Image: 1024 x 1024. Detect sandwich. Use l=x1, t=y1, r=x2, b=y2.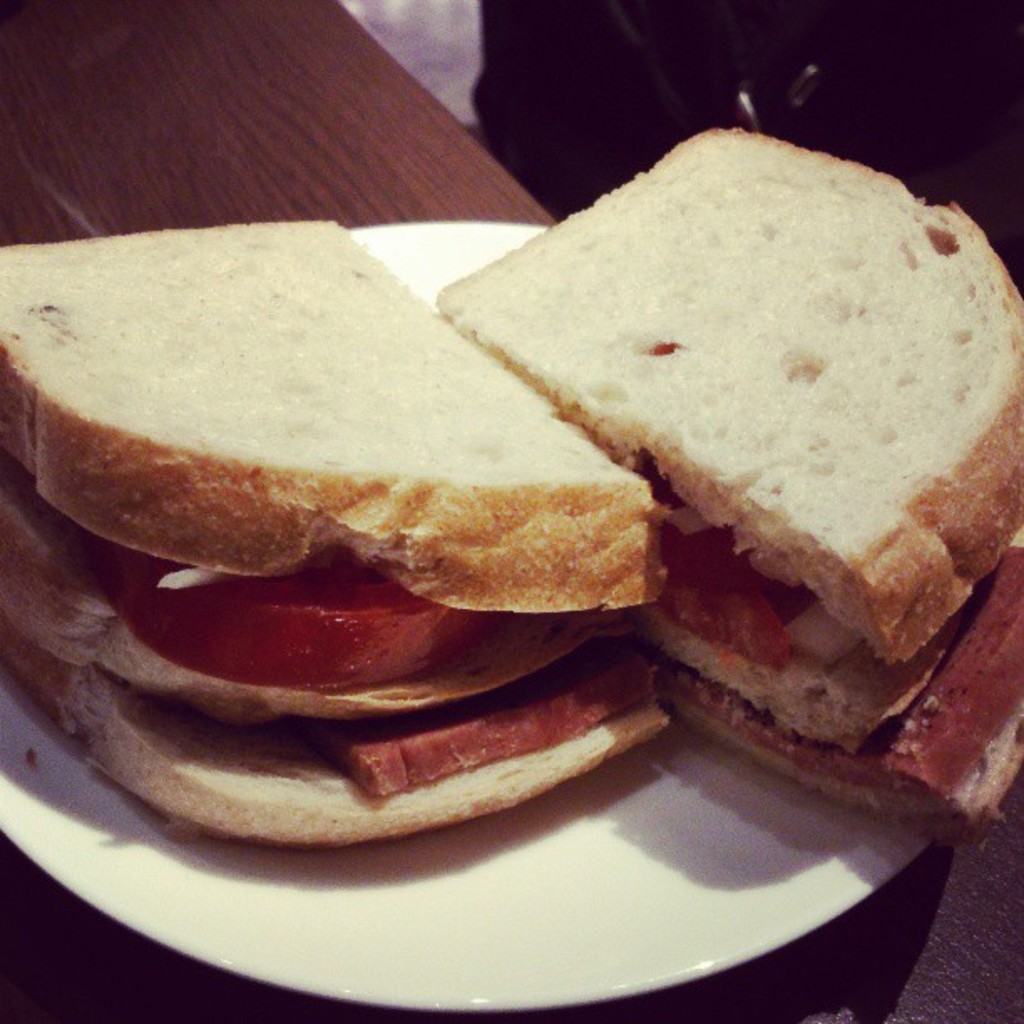
l=0, t=211, r=666, b=847.
